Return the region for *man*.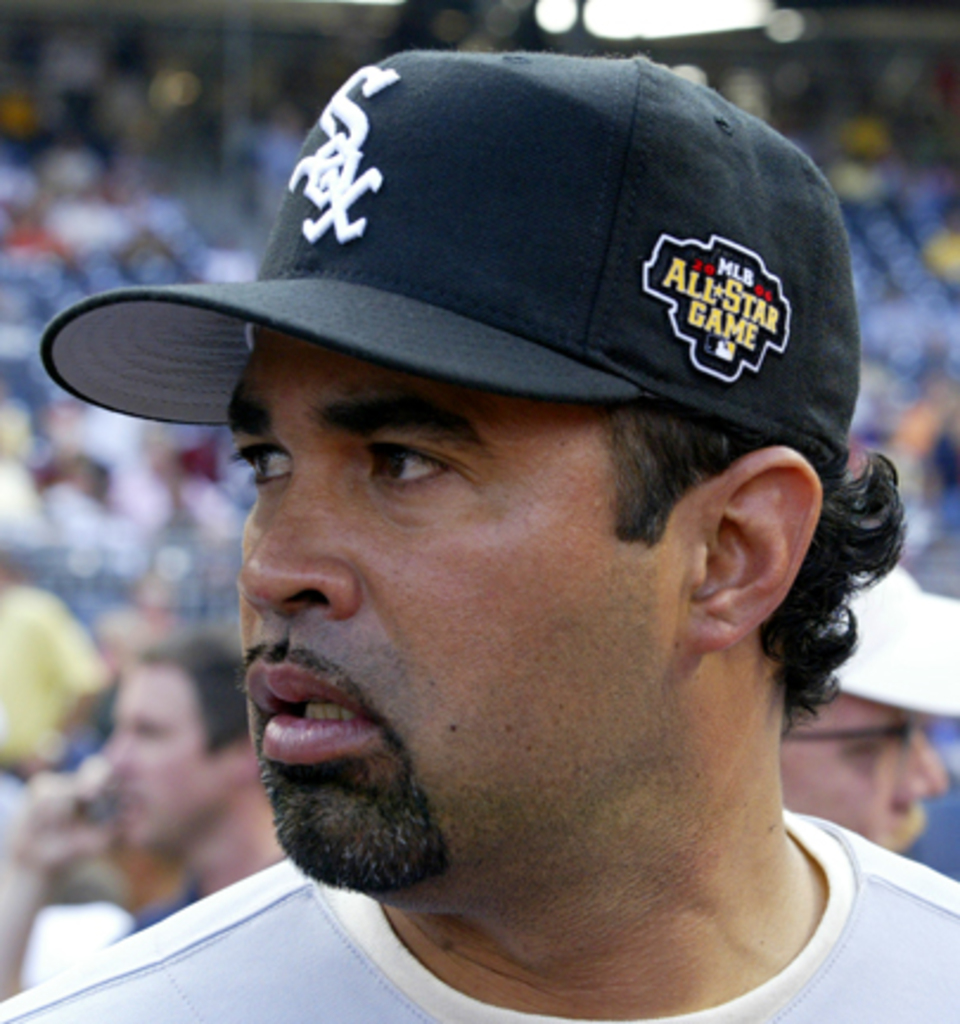
<box>777,555,955,882</box>.
